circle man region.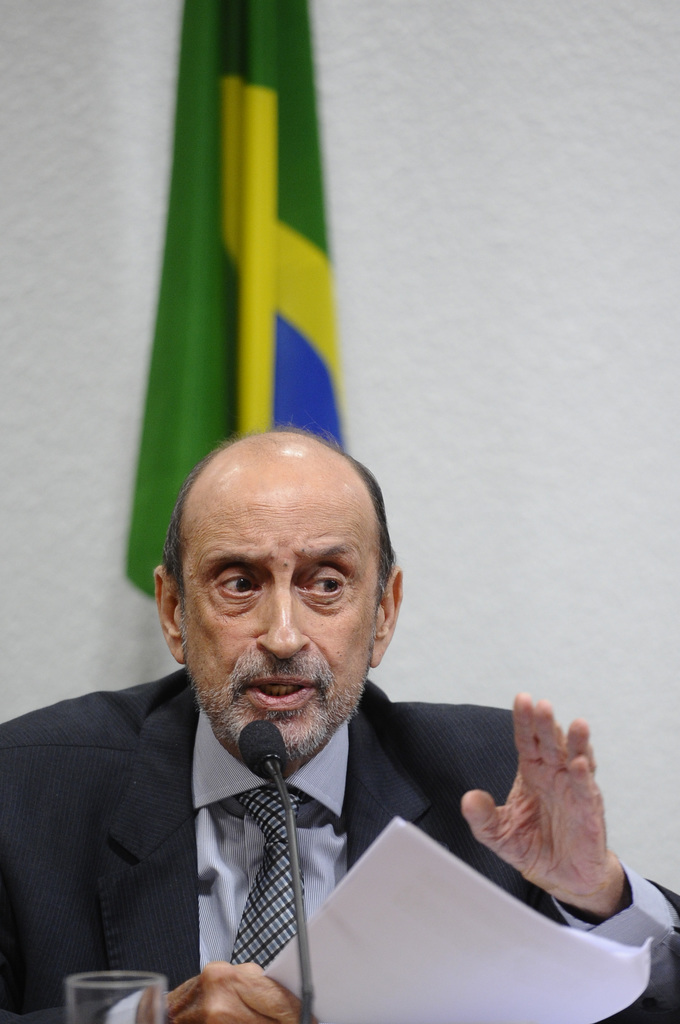
Region: rect(4, 424, 606, 1015).
